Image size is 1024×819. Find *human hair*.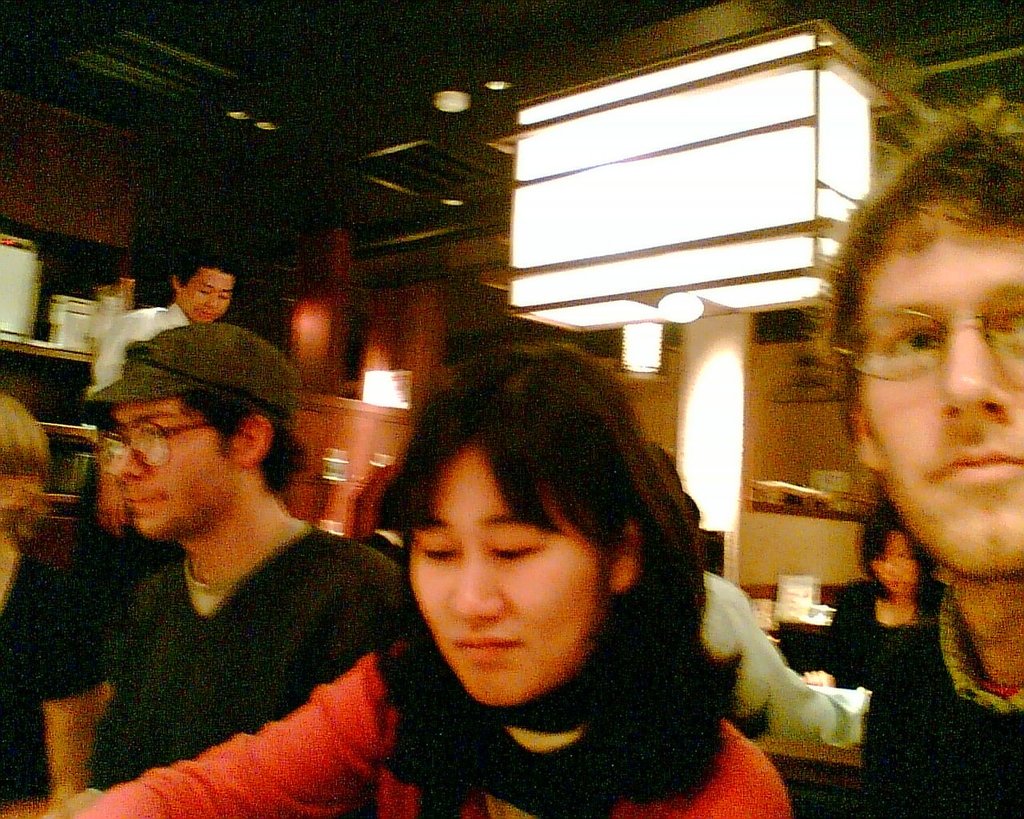
(x1=0, y1=390, x2=48, y2=472).
